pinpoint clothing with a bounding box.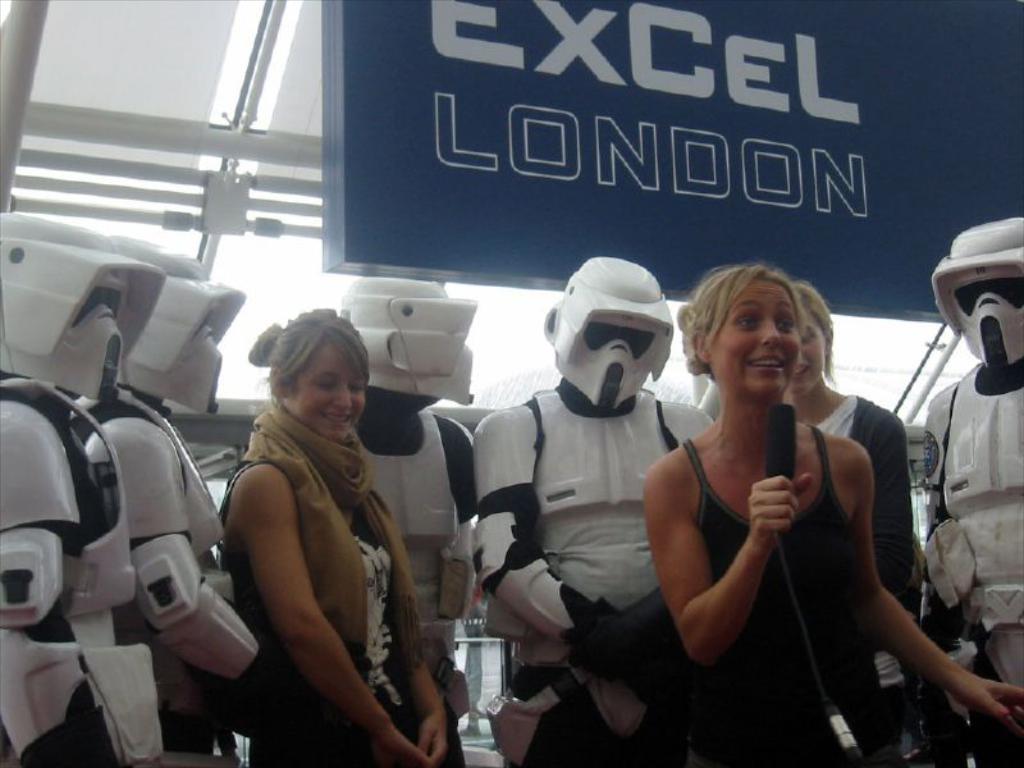
{"x1": 211, "y1": 369, "x2": 410, "y2": 745}.
